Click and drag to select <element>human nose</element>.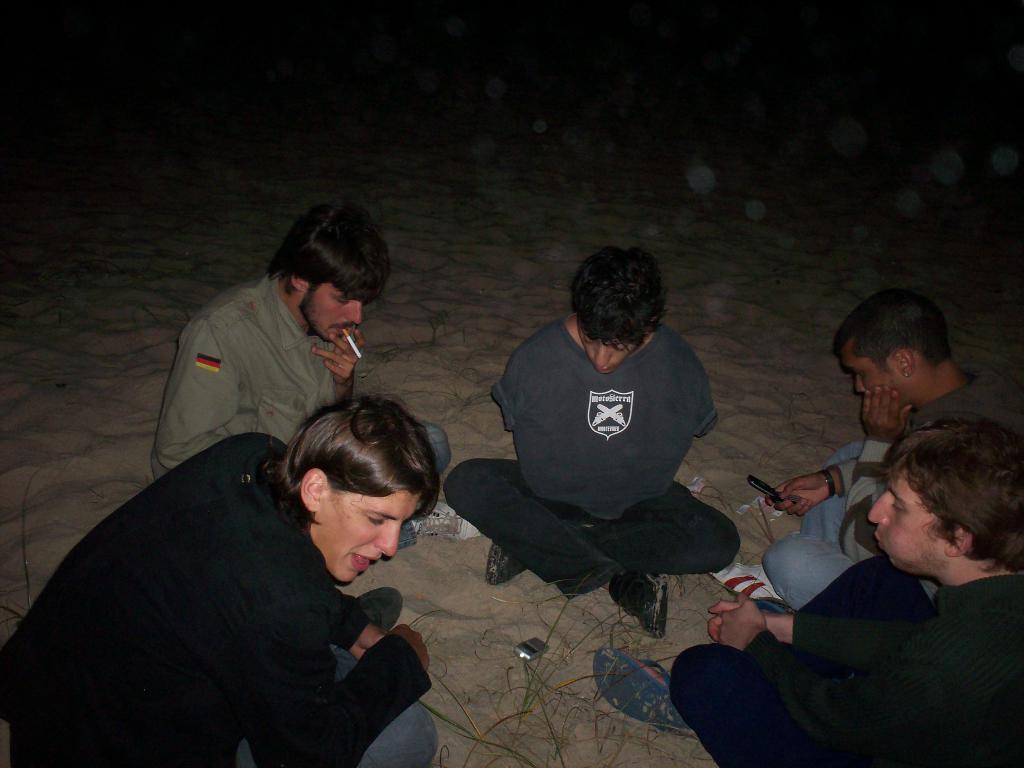
Selection: box=[868, 492, 891, 528].
